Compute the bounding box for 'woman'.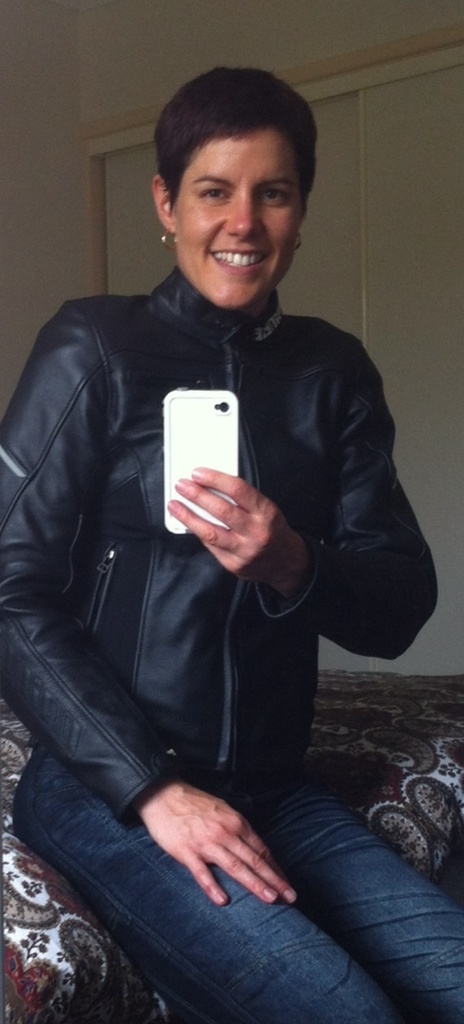
box(15, 20, 396, 1022).
